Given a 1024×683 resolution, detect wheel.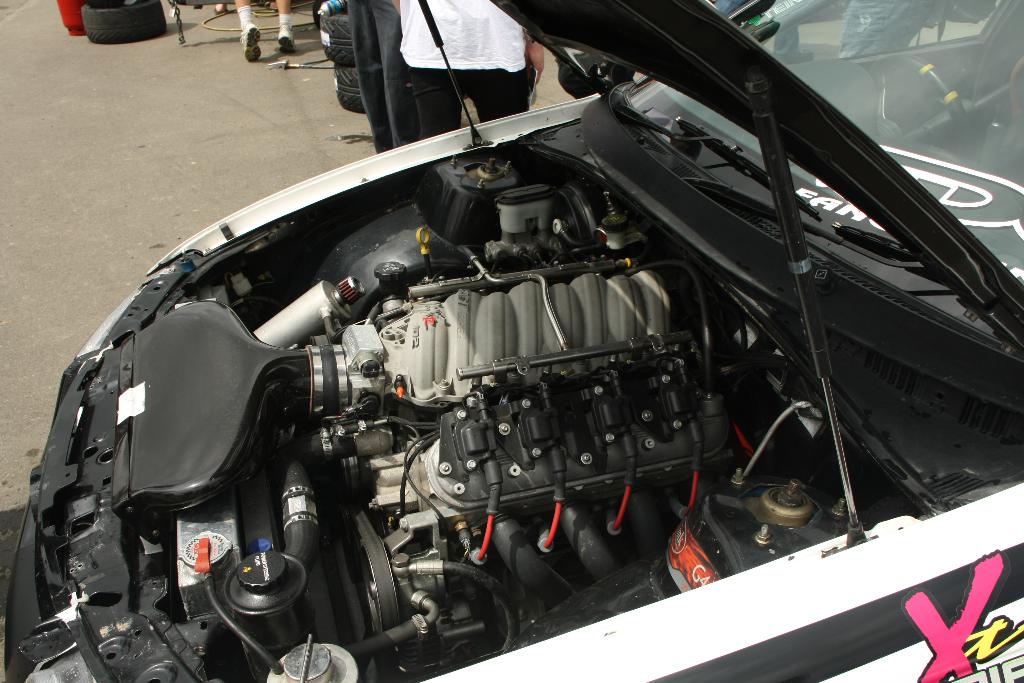
l=76, t=0, r=170, b=47.
